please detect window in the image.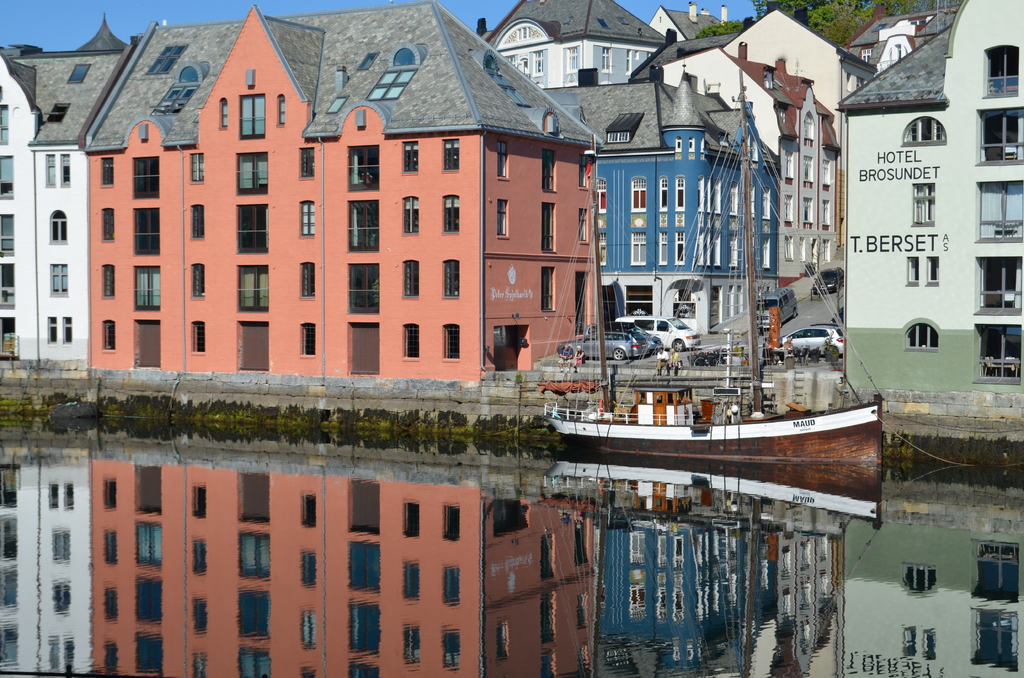
region(44, 156, 56, 190).
